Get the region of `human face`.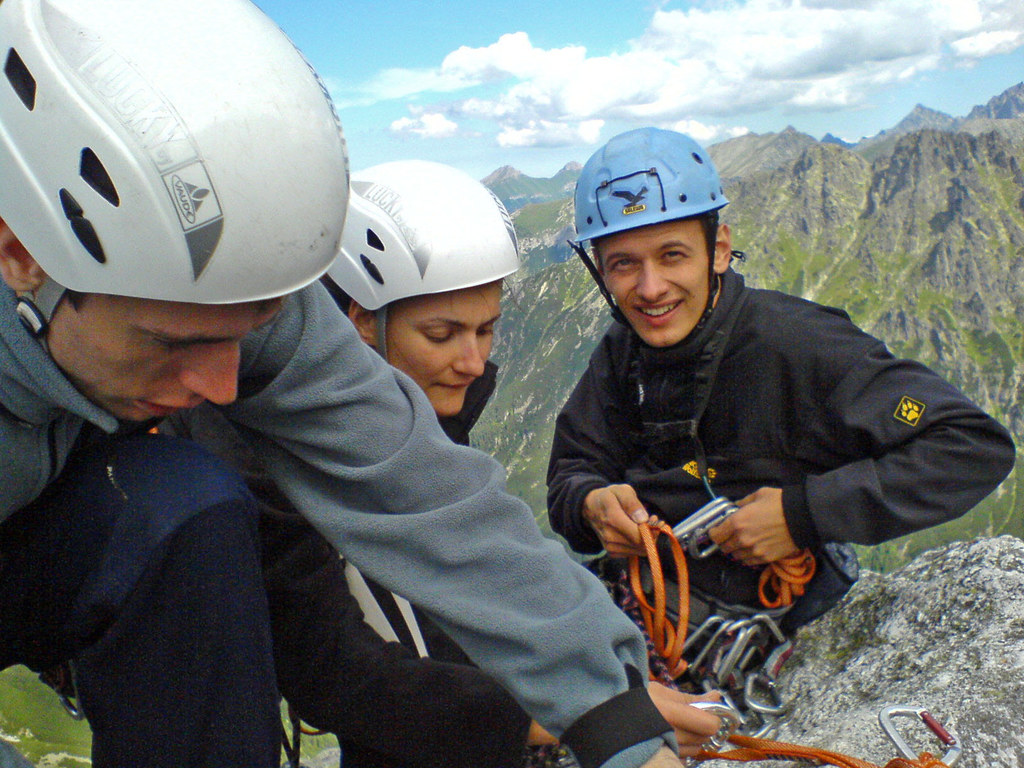
bbox=(591, 225, 716, 346).
